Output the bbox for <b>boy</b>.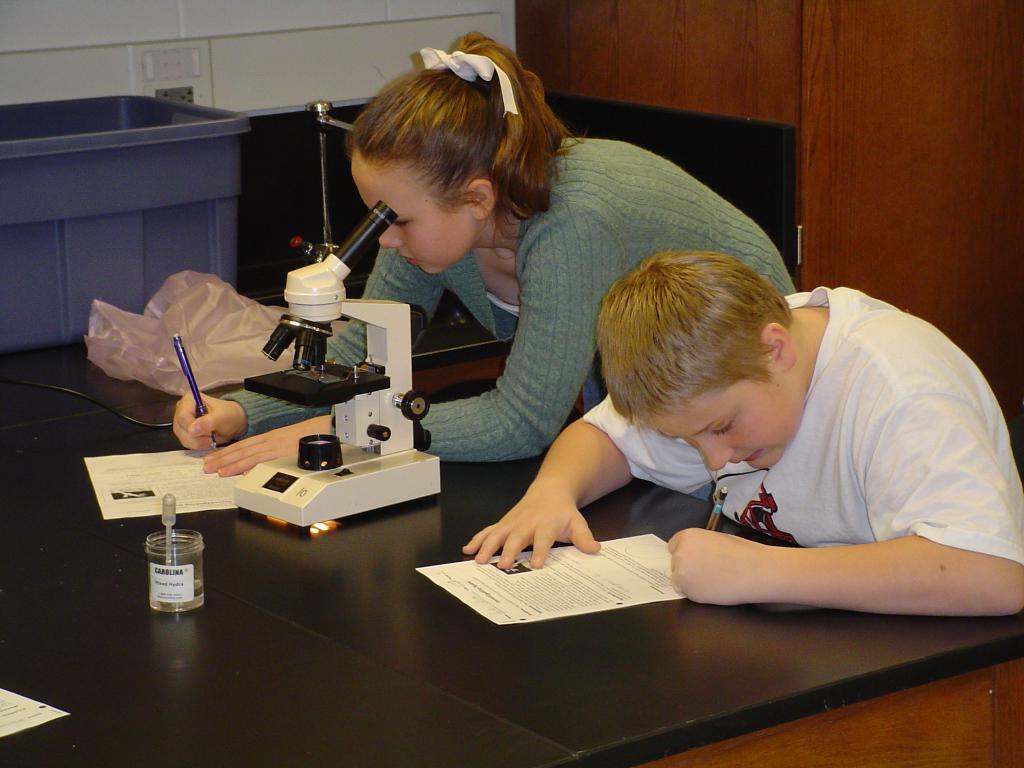
l=463, t=248, r=1023, b=612.
